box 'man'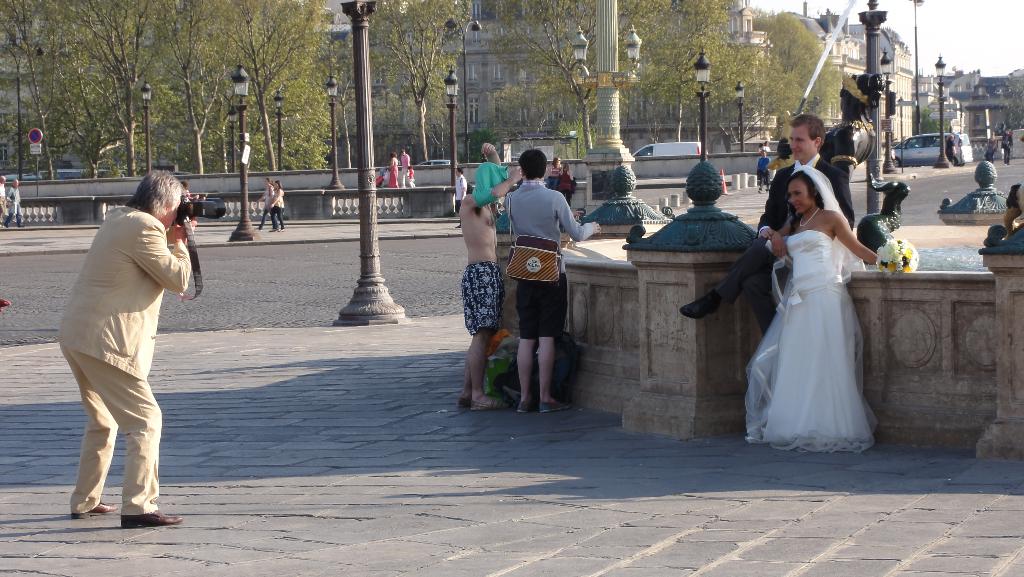
box(507, 150, 604, 415)
